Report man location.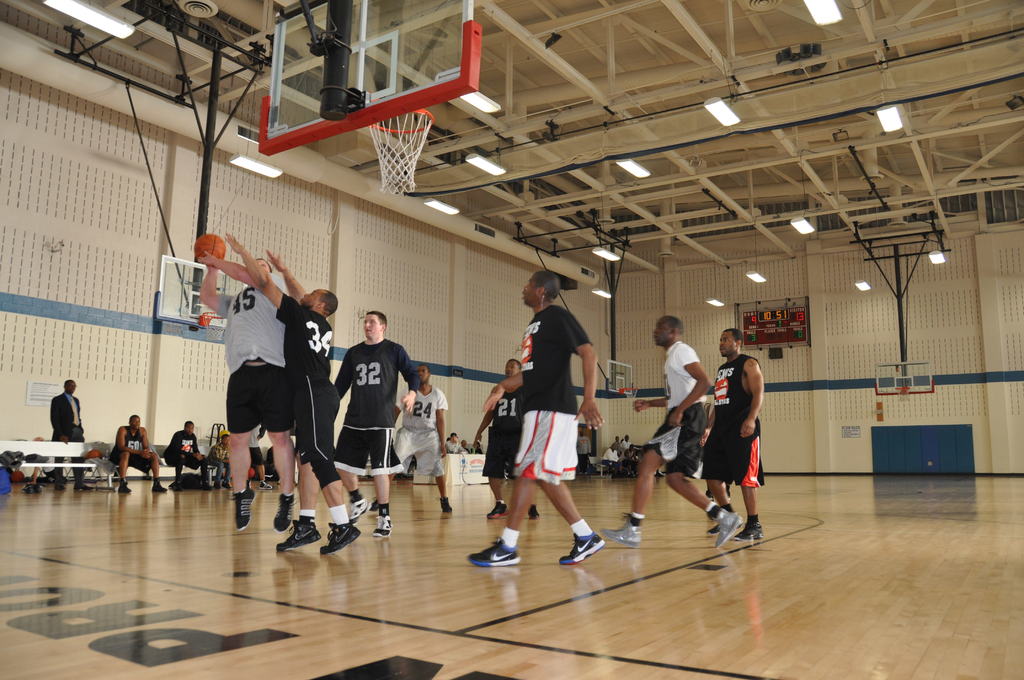
Report: <region>106, 413, 170, 501</region>.
